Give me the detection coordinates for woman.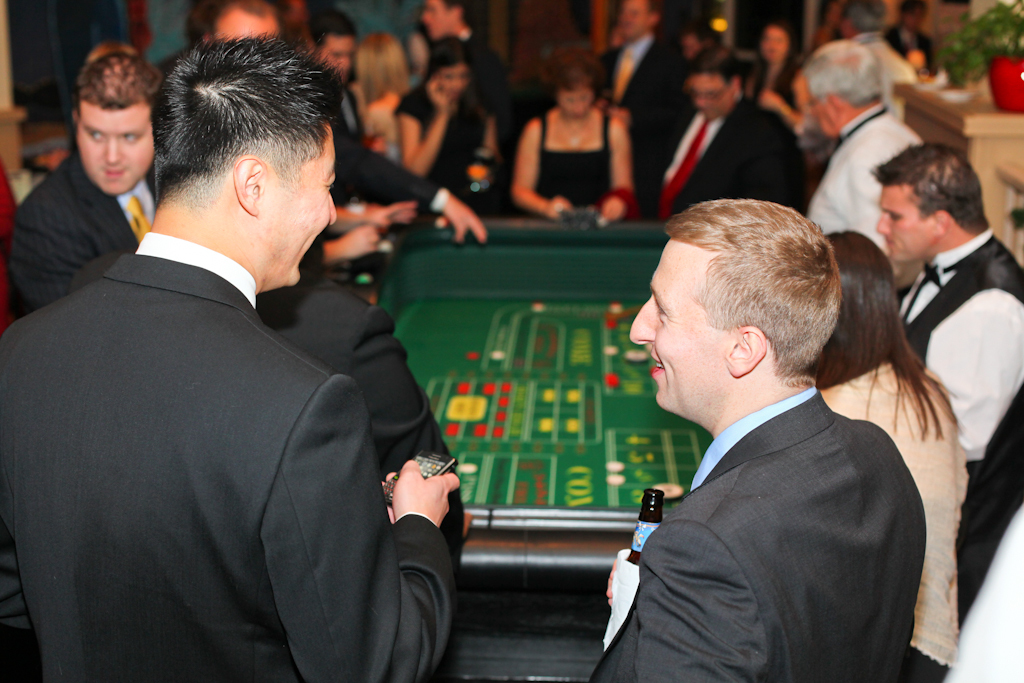
743/16/812/135.
